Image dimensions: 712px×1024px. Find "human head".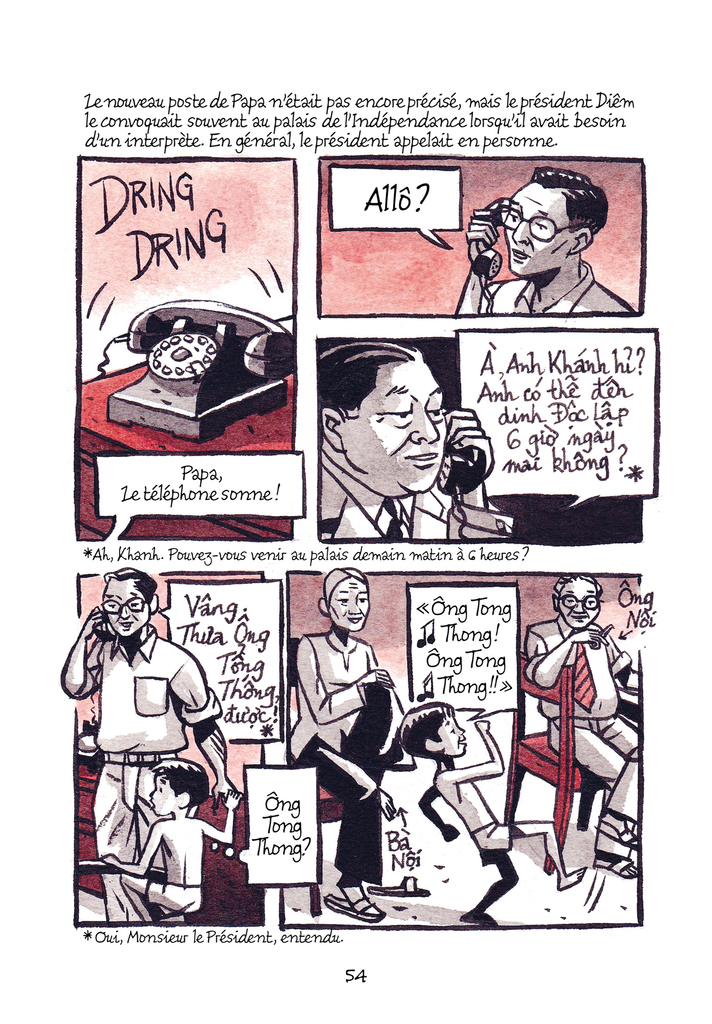
x1=312 y1=343 x2=448 y2=499.
